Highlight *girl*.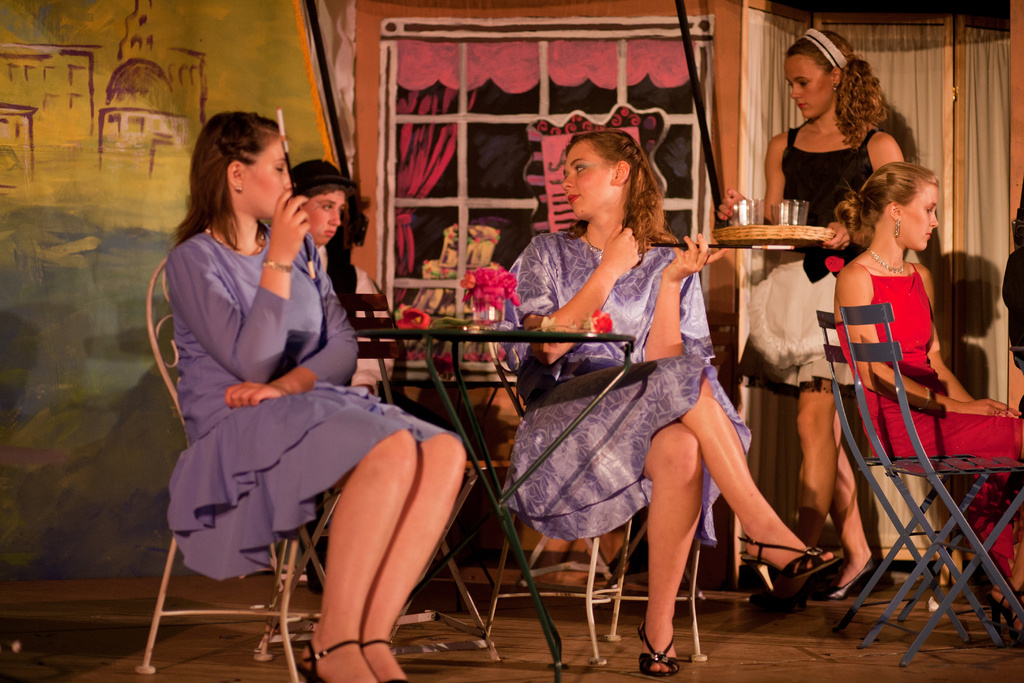
Highlighted region: left=828, top=159, right=1023, bottom=628.
